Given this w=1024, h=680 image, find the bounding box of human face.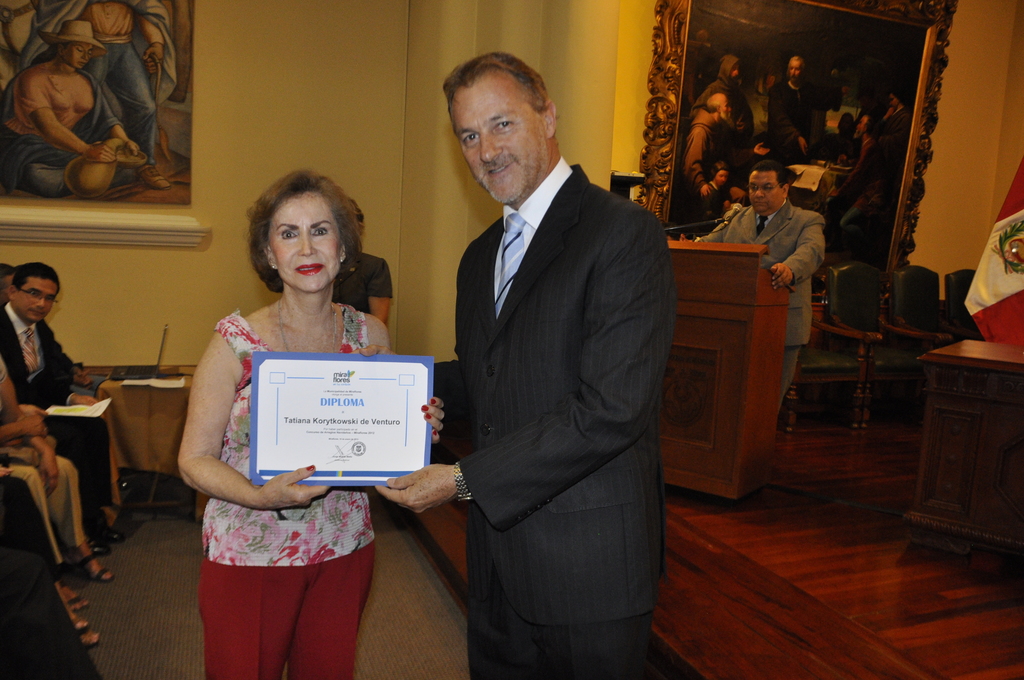
271, 193, 337, 295.
